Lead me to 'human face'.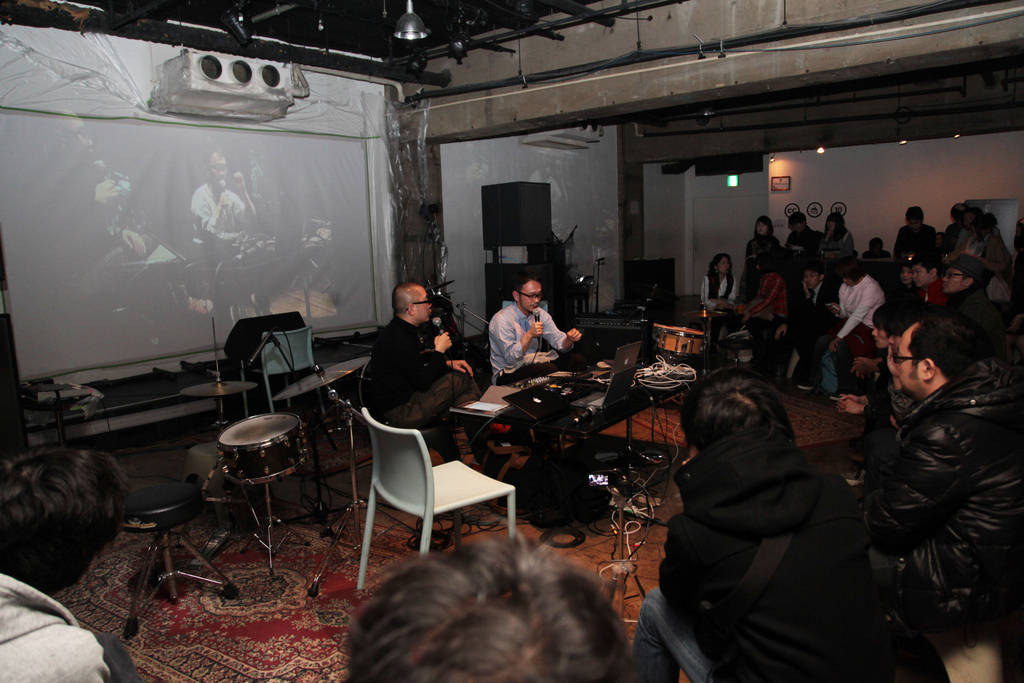
Lead to 755/223/766/236.
